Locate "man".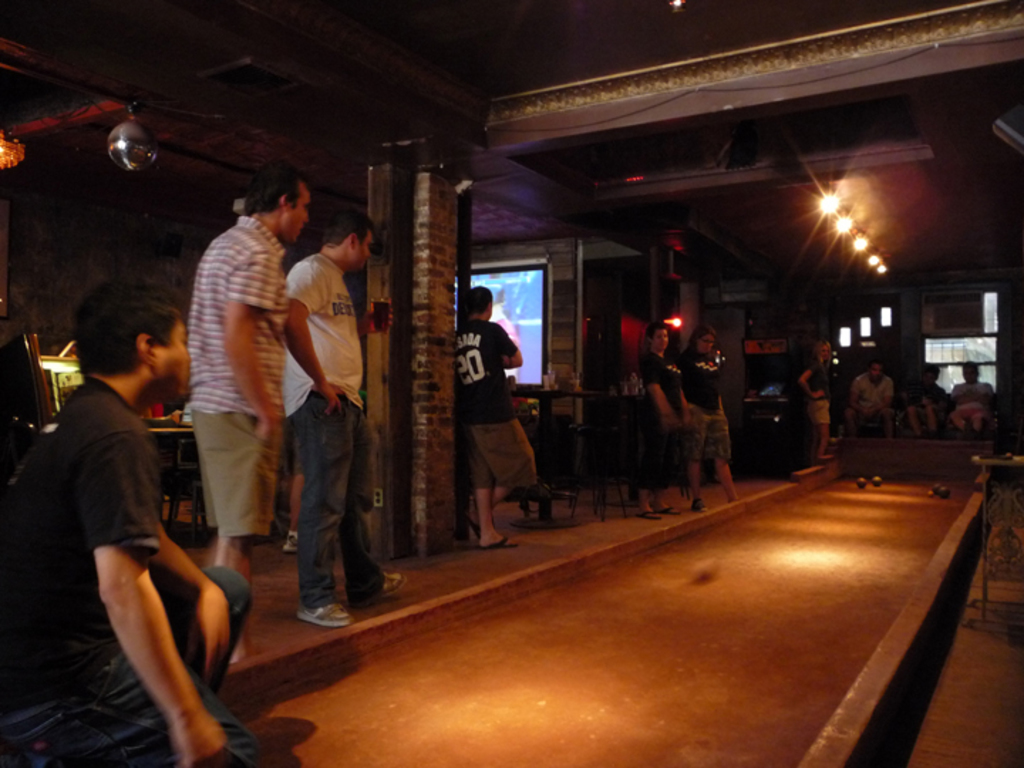
Bounding box: (left=951, top=357, right=993, bottom=434).
